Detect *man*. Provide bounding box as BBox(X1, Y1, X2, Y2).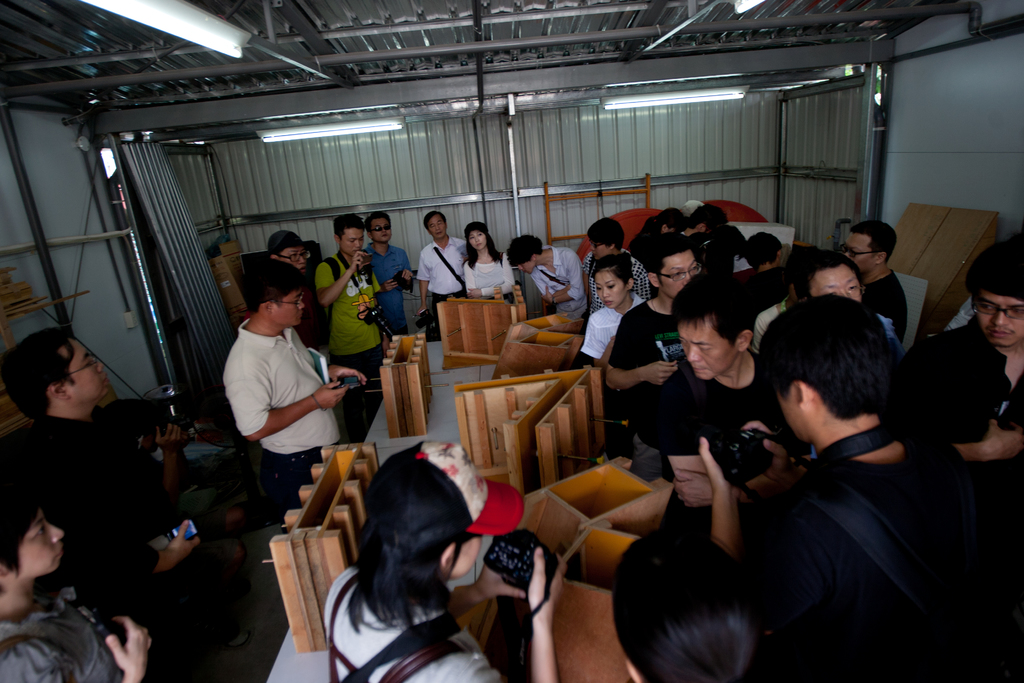
BBox(315, 212, 380, 441).
